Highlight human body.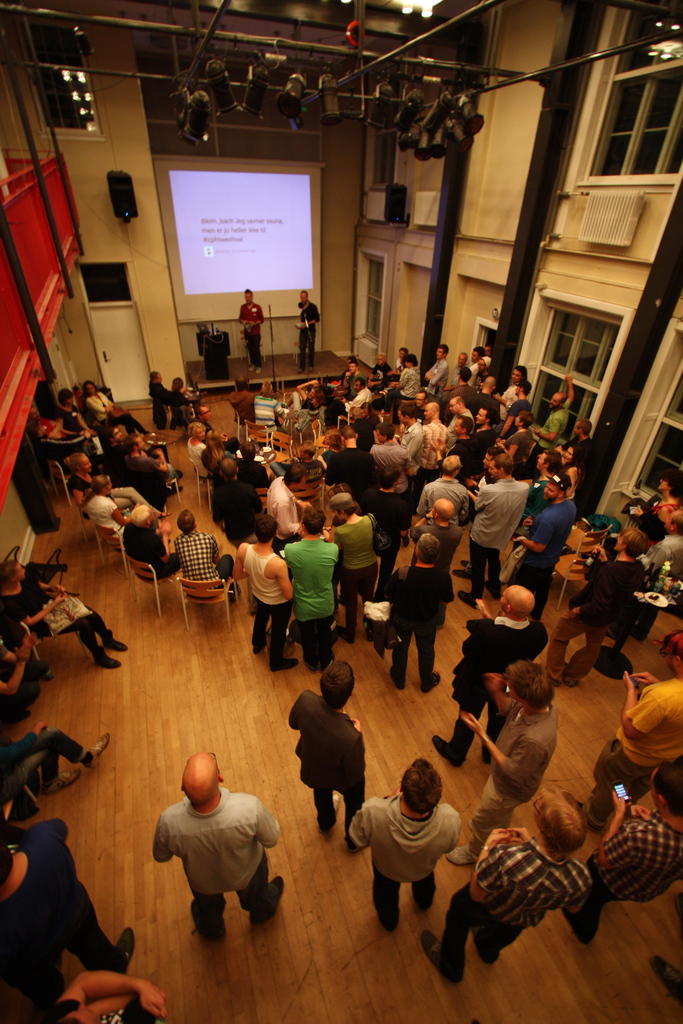
Highlighted region: (x1=135, y1=758, x2=281, y2=959).
